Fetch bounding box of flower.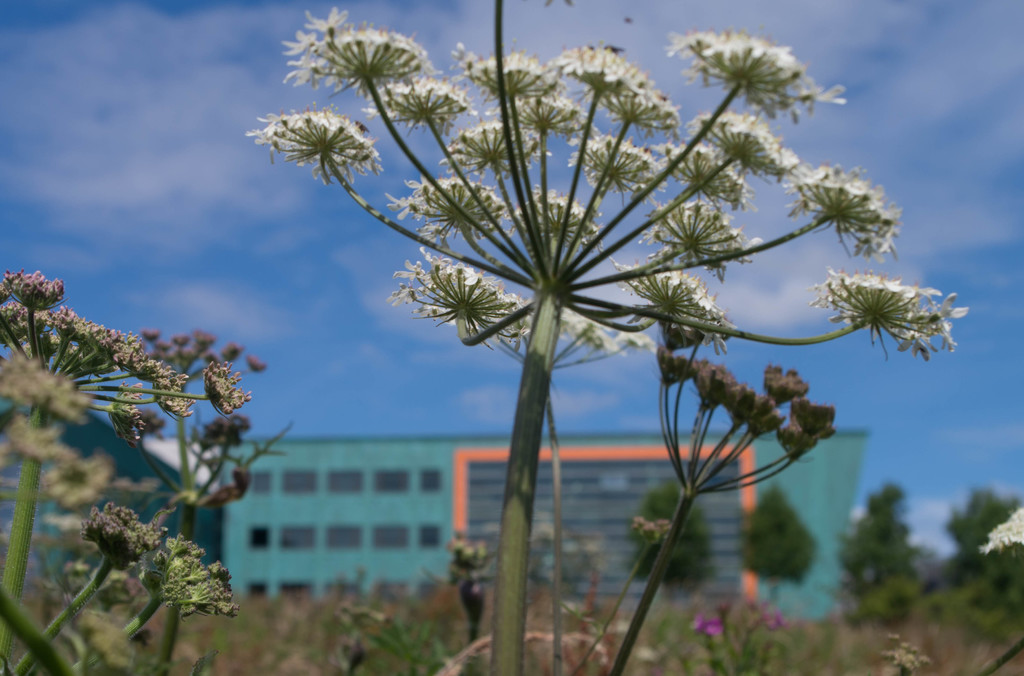
Bbox: [678, 26, 841, 115].
